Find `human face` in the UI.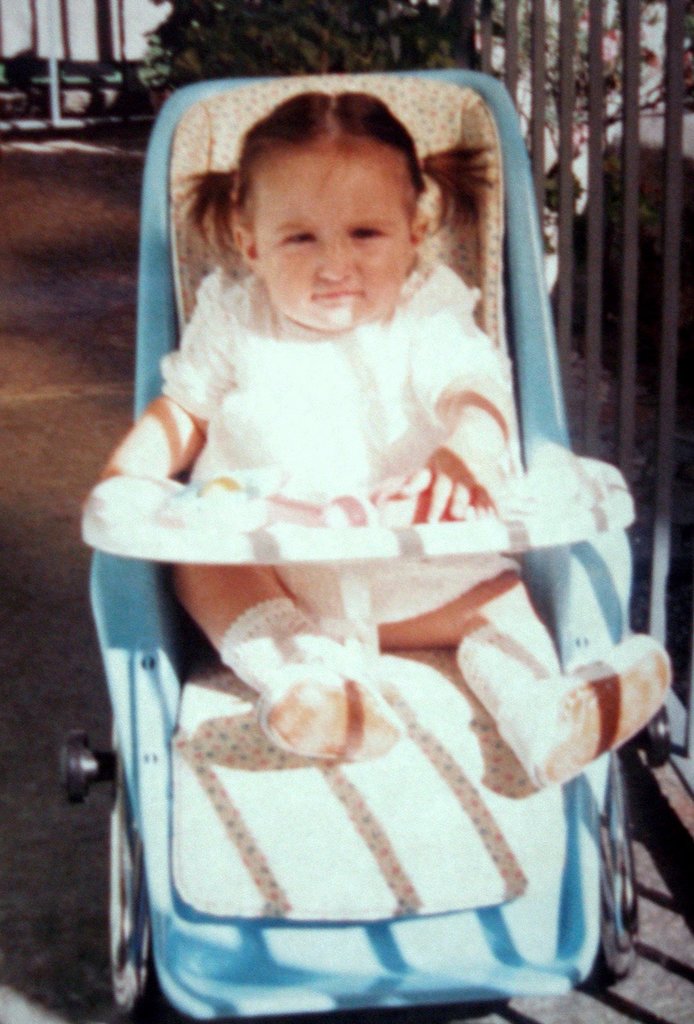
UI element at box(248, 125, 412, 332).
